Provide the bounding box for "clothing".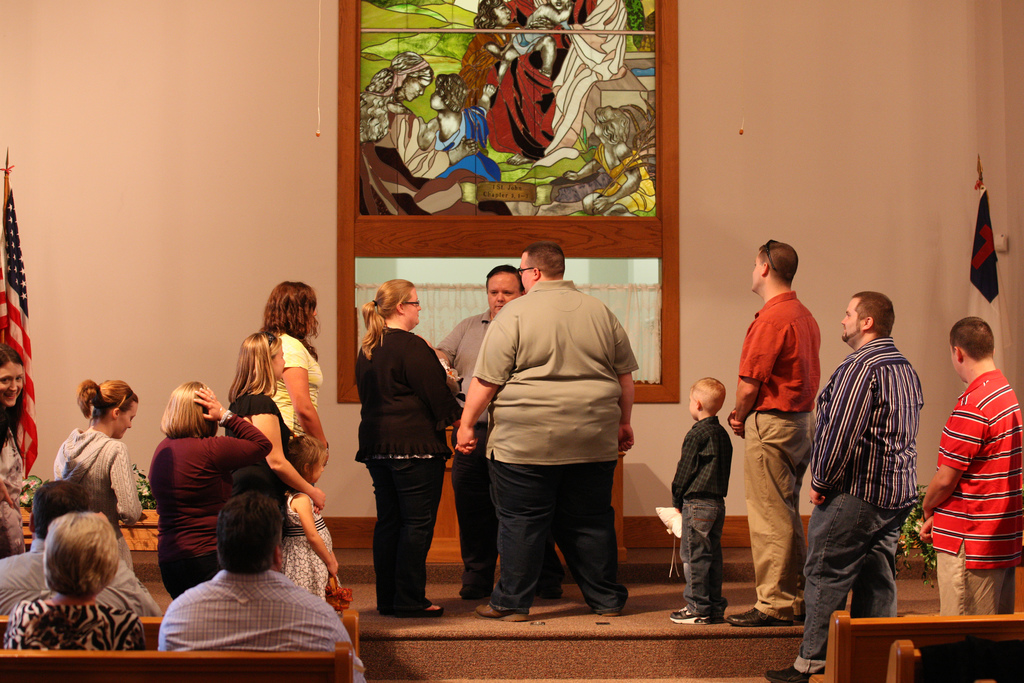
select_region(737, 284, 815, 623).
